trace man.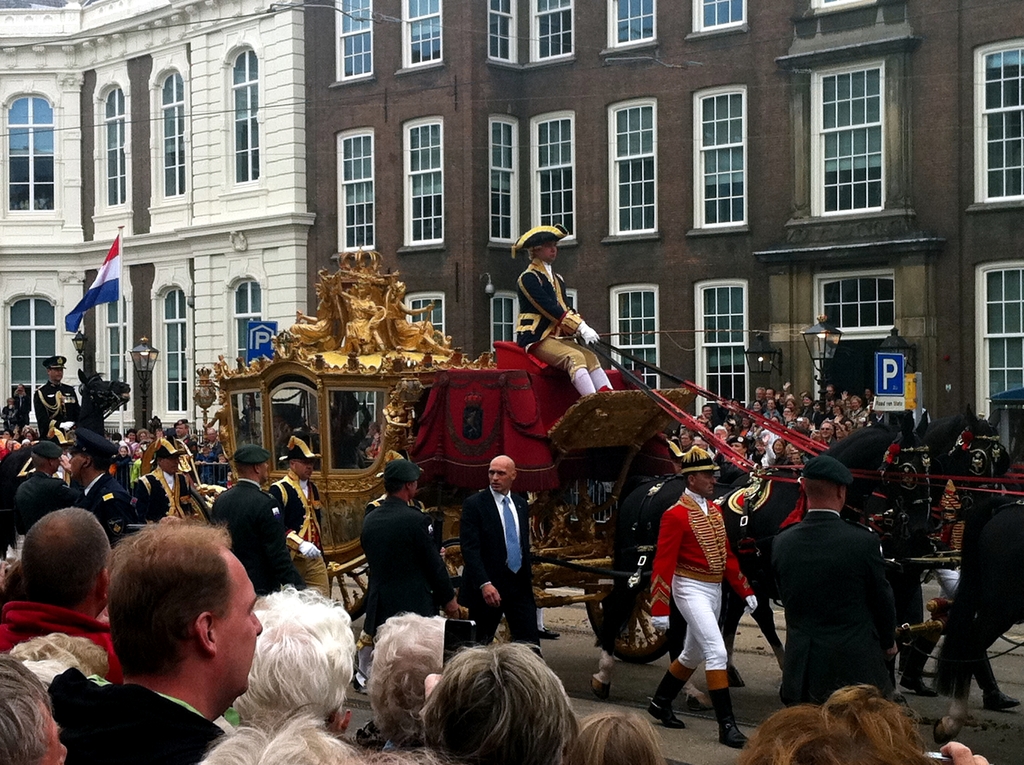
Traced to [x1=6, y1=378, x2=29, y2=415].
